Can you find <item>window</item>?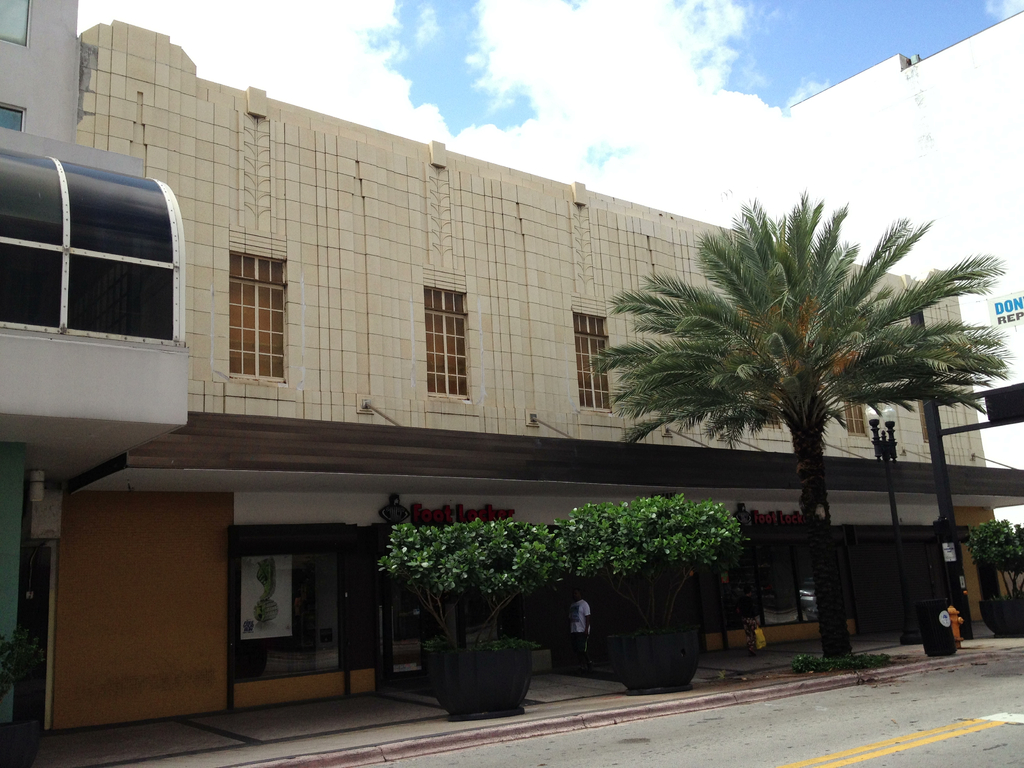
Yes, bounding box: x1=847, y1=394, x2=870, y2=440.
